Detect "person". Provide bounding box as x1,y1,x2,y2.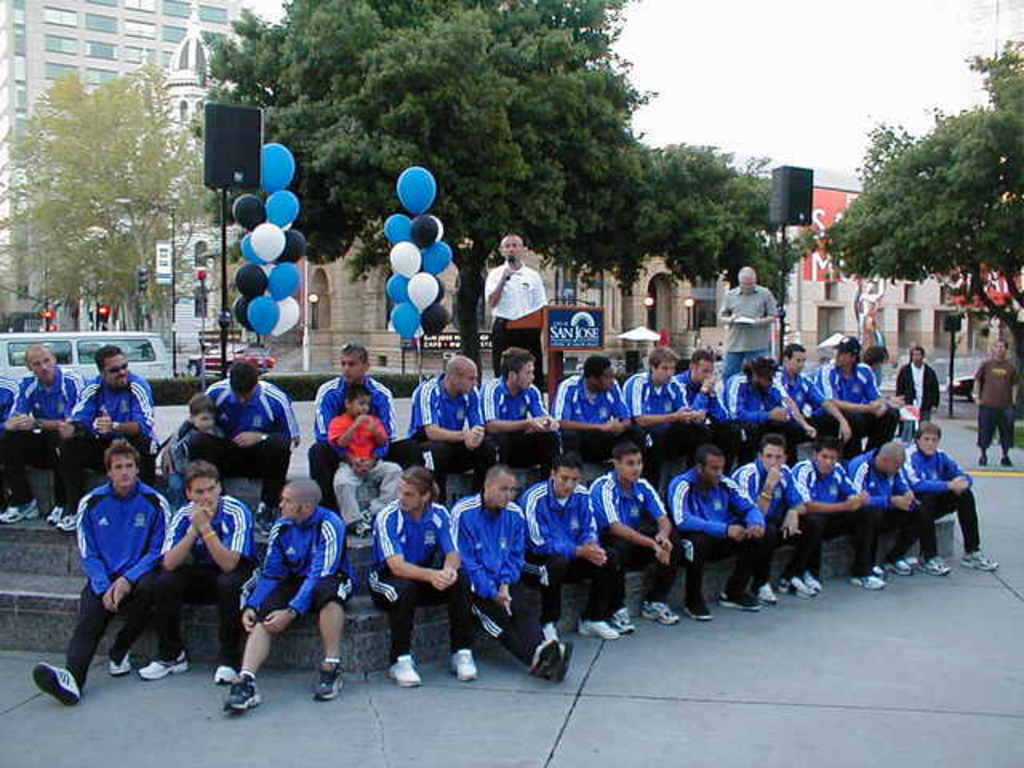
722,266,779,350.
